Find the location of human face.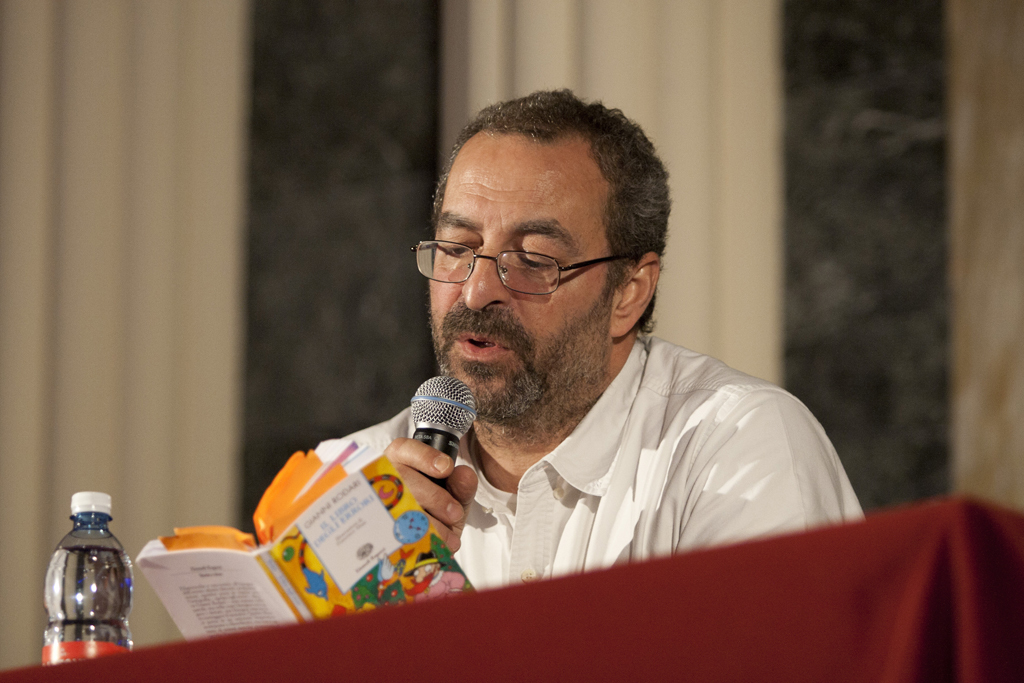
Location: l=429, t=131, r=625, b=413.
